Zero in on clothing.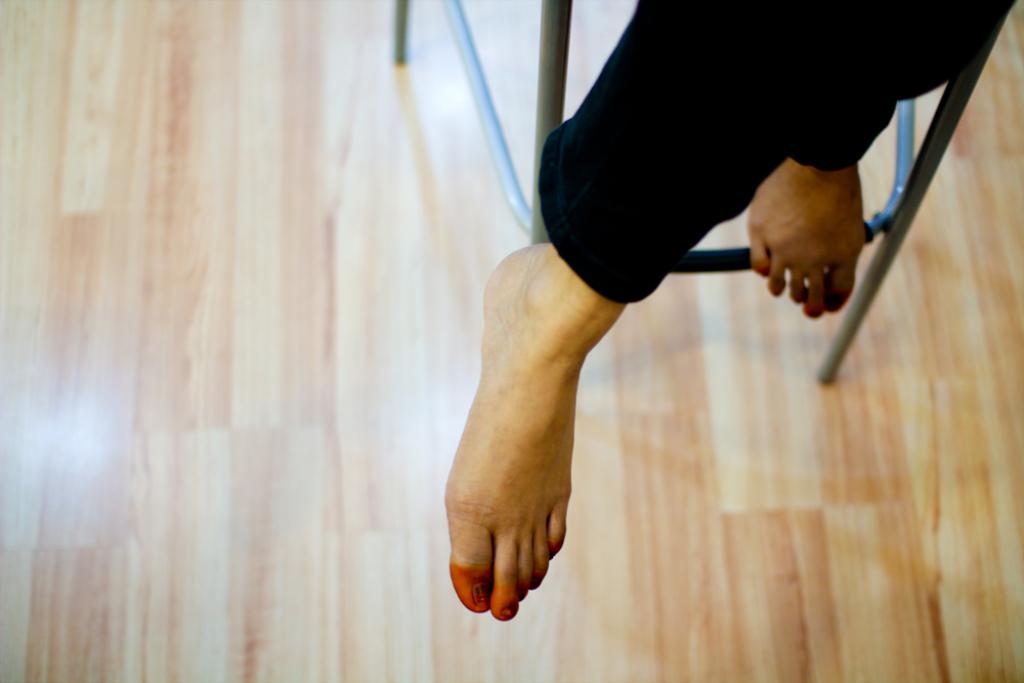
Zeroed in: x1=529, y1=0, x2=1017, y2=305.
